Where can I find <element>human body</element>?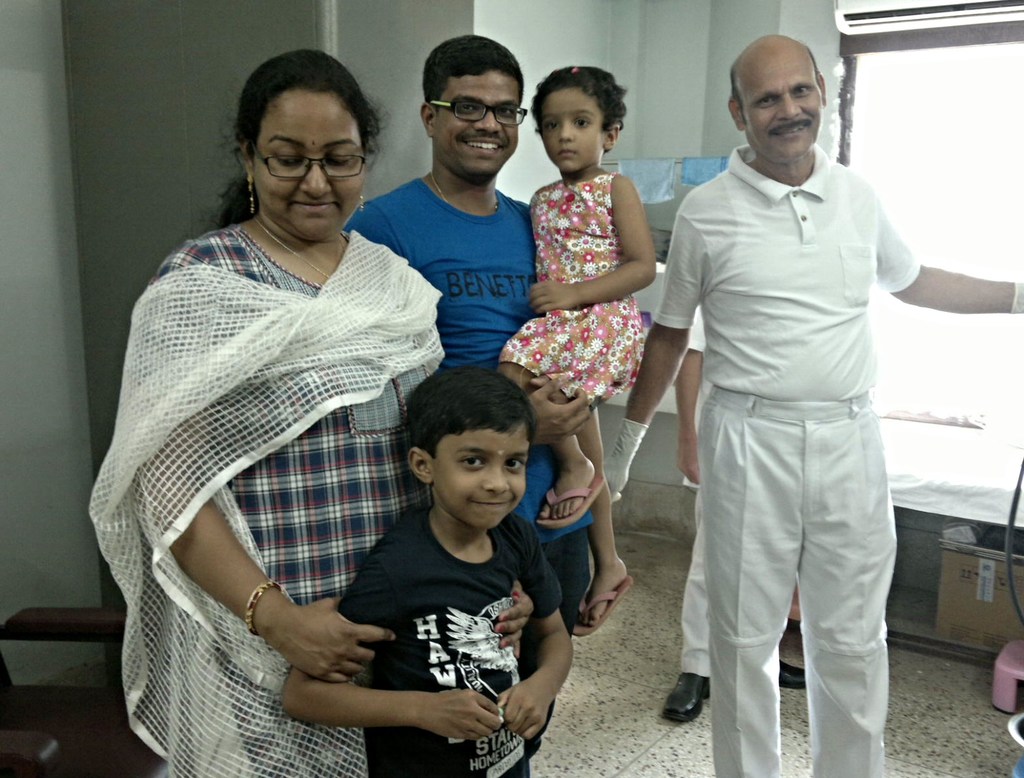
You can find it at <bbox>90, 223, 446, 775</bbox>.
